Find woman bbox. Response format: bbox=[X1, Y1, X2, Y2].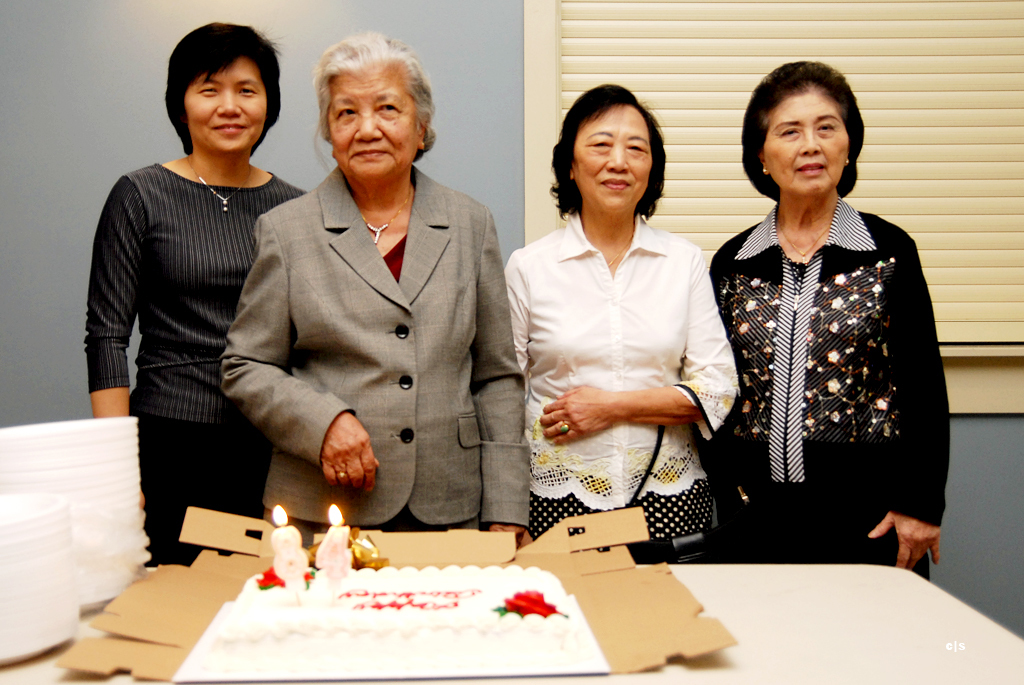
bbox=[510, 83, 739, 566].
